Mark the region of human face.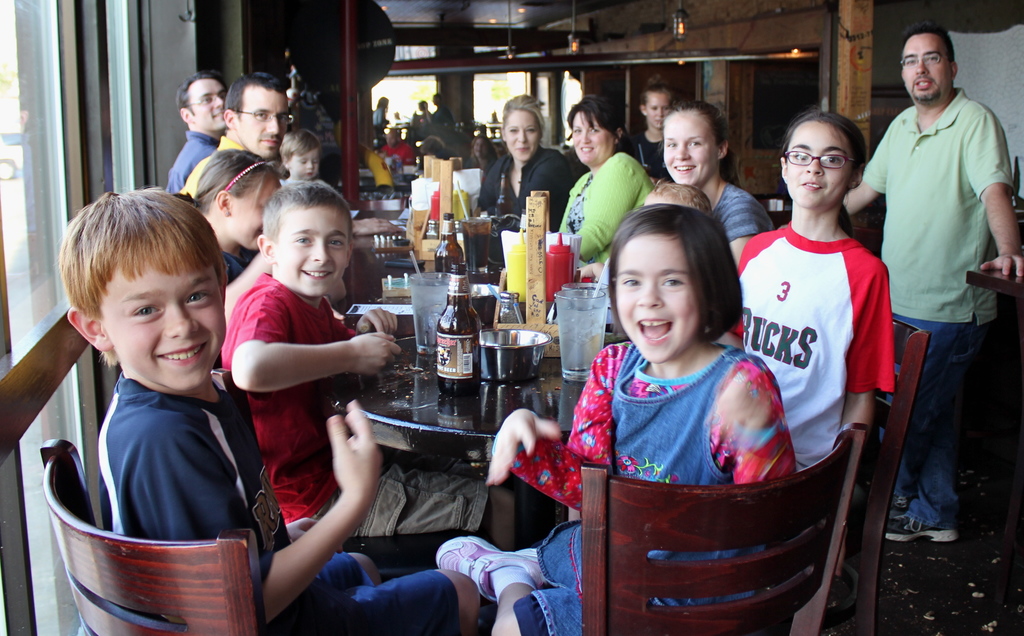
Region: 185 79 228 133.
